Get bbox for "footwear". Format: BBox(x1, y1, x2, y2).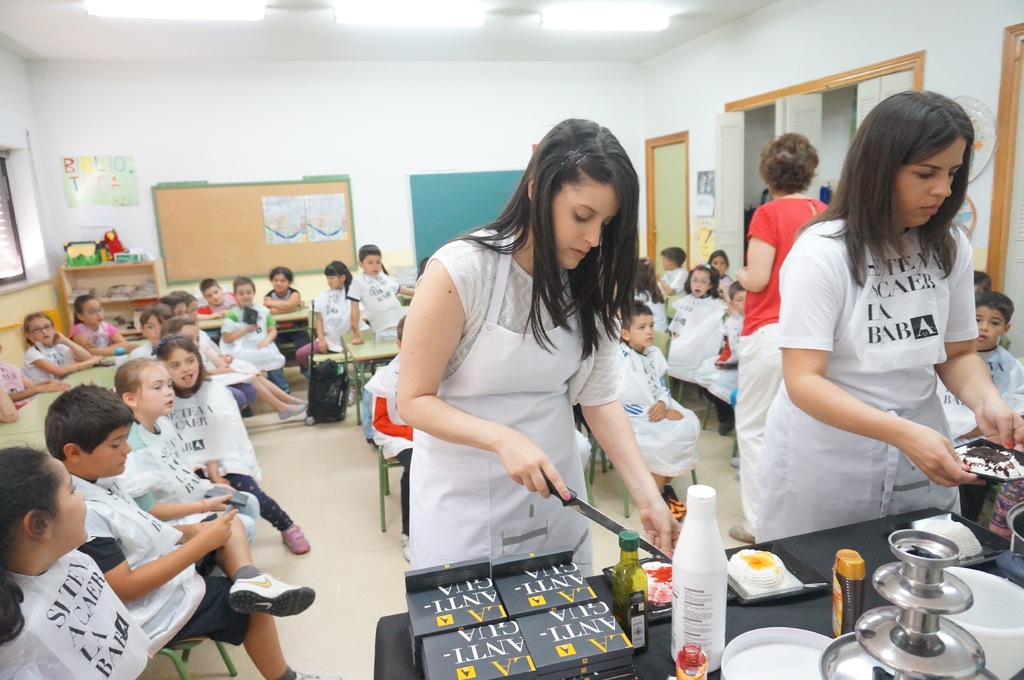
BBox(232, 571, 317, 622).
